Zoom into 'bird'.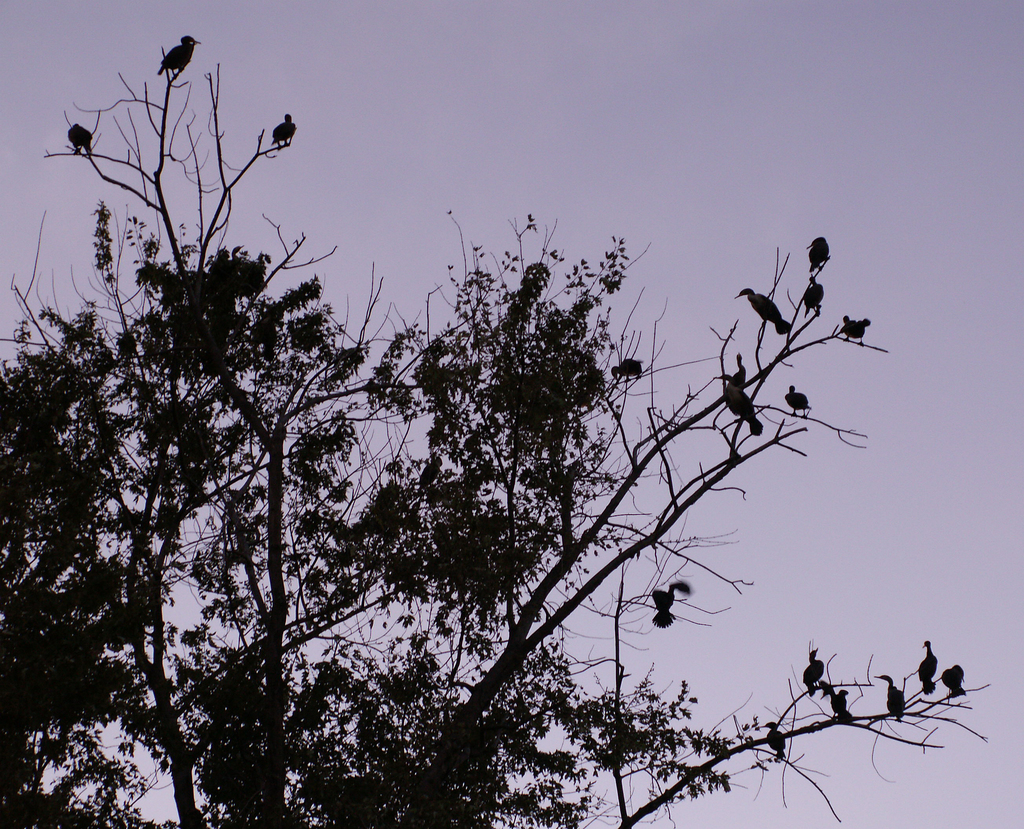
Zoom target: x1=67, y1=121, x2=93, y2=158.
